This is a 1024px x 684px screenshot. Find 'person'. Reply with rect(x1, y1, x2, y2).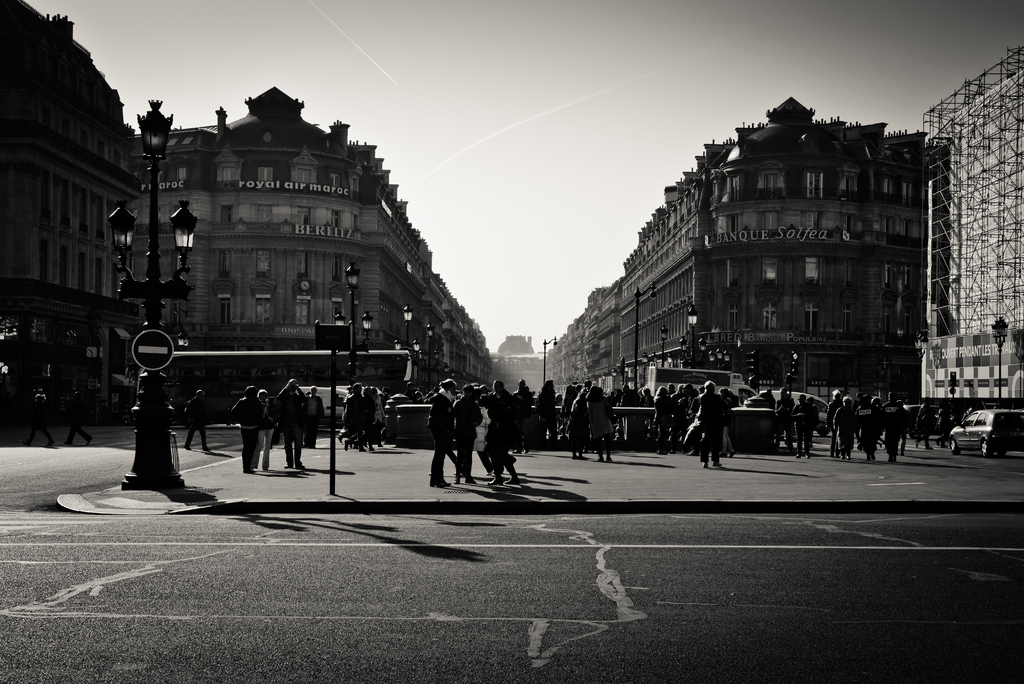
rect(116, 366, 177, 491).
